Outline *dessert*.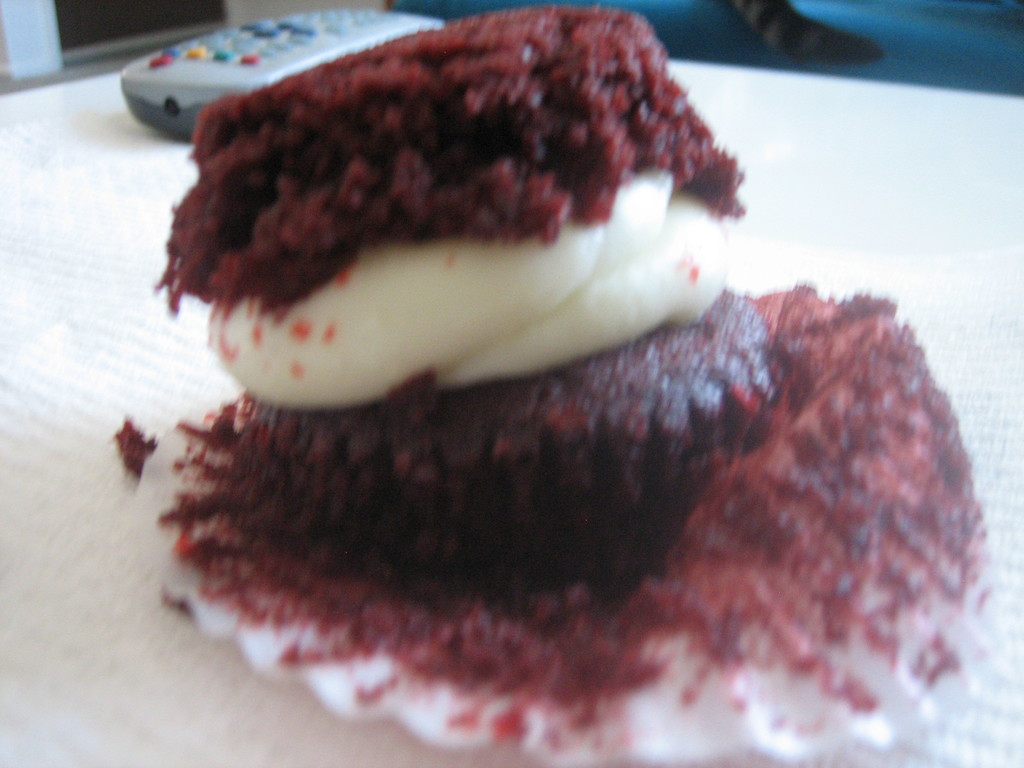
Outline: locate(157, 44, 954, 664).
